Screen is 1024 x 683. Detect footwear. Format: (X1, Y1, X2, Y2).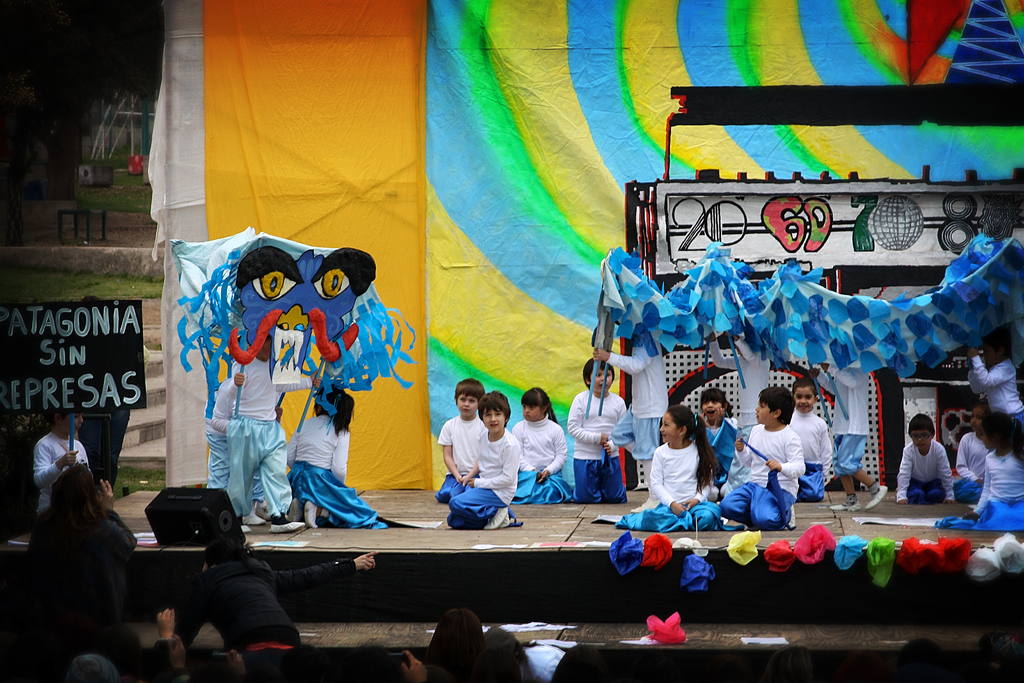
(865, 485, 888, 513).
